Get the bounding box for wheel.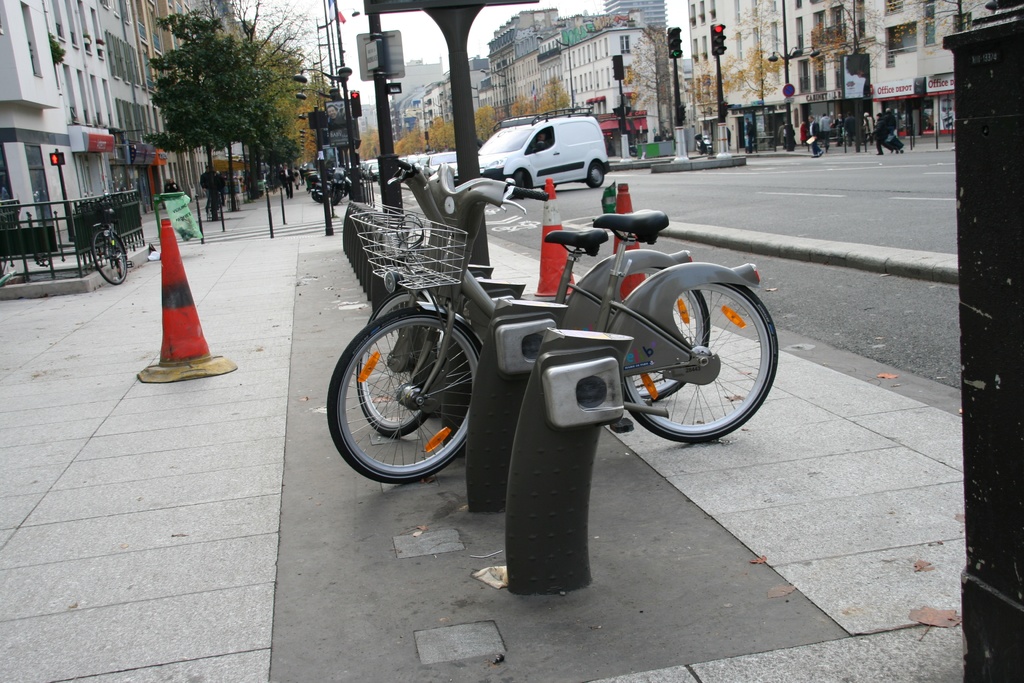
(left=92, top=227, right=125, bottom=284).
